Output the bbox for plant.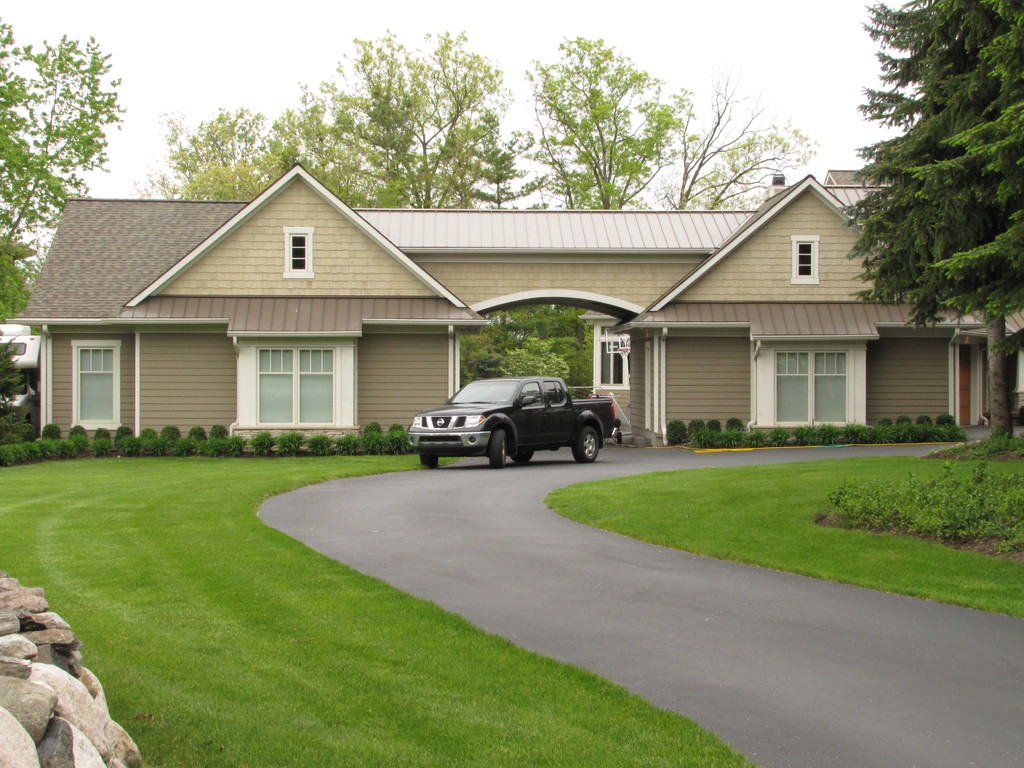
x1=115 y1=423 x2=131 y2=438.
